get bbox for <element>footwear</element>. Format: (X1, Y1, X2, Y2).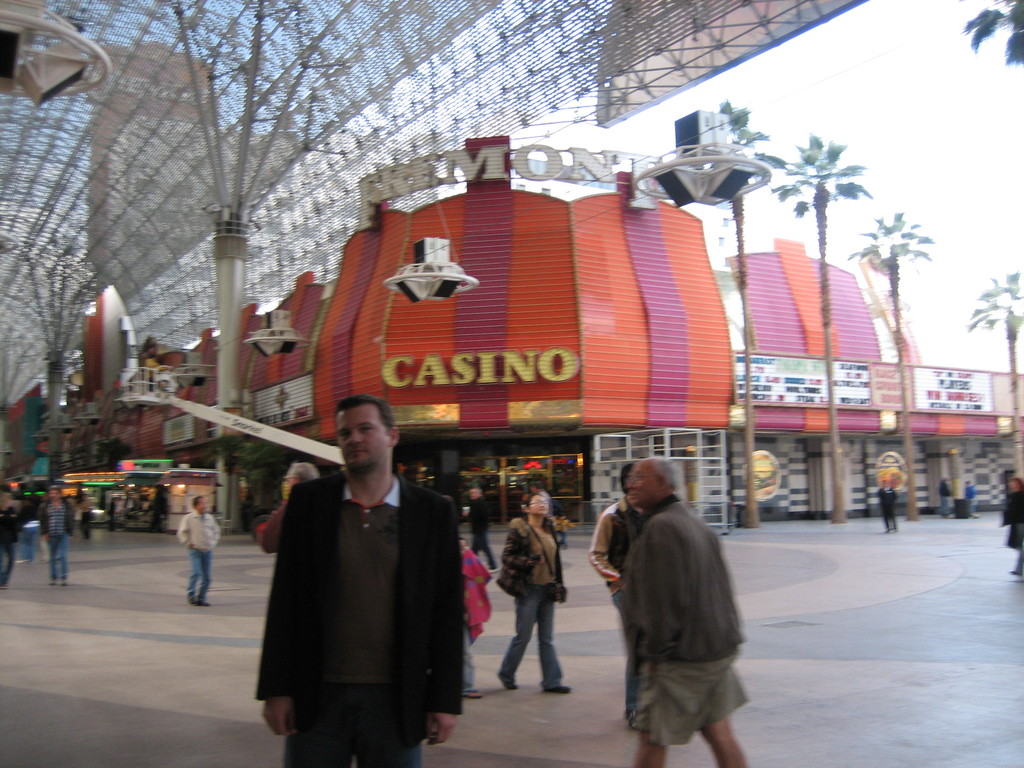
(538, 684, 572, 693).
